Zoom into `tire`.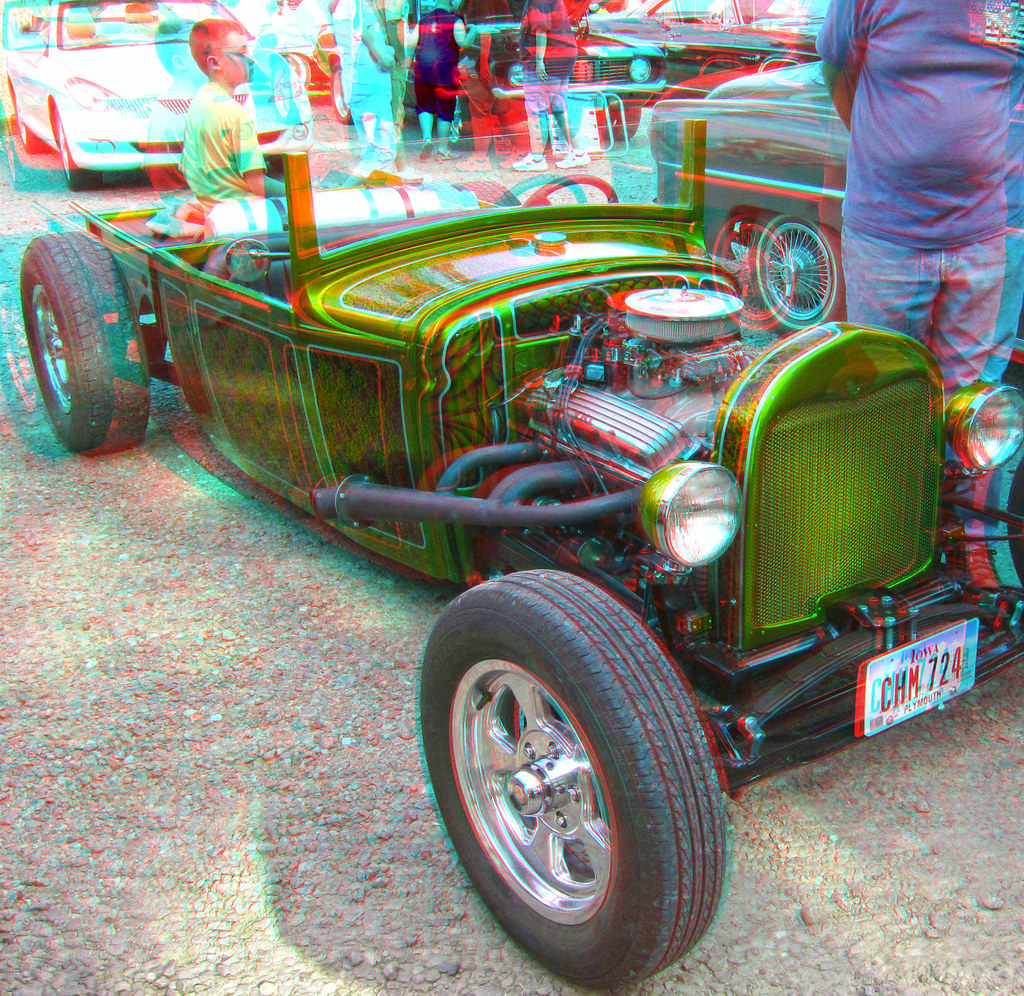
Zoom target: 282, 47, 316, 93.
